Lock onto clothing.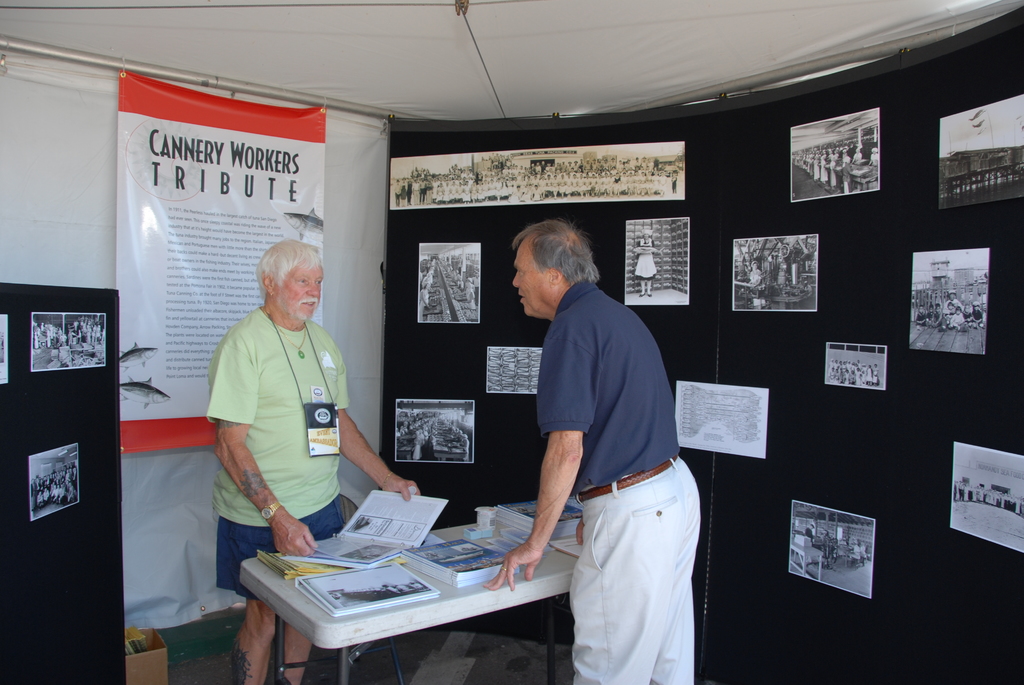
Locked: rect(536, 278, 709, 684).
